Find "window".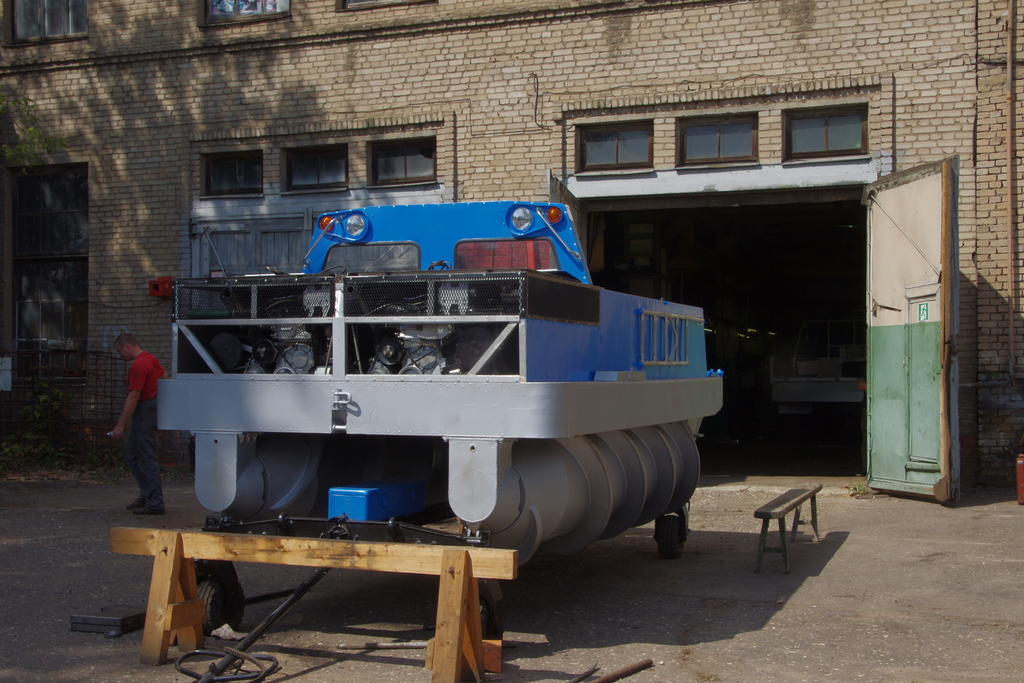
<bbox>196, 0, 286, 31</bbox>.
